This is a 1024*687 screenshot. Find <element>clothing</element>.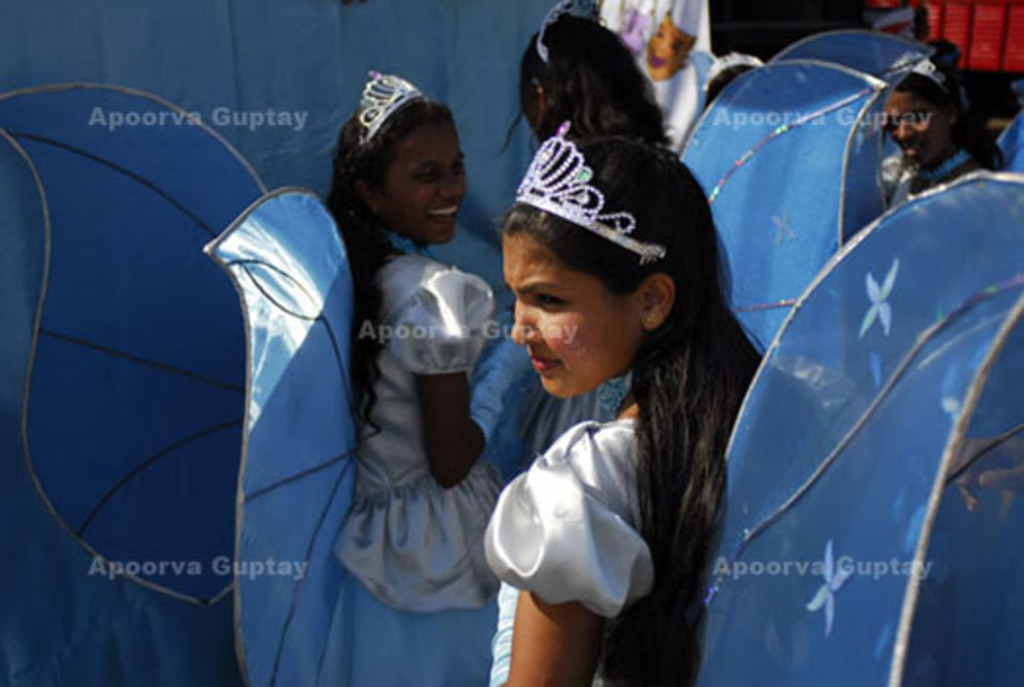
Bounding box: bbox=(529, 375, 648, 463).
